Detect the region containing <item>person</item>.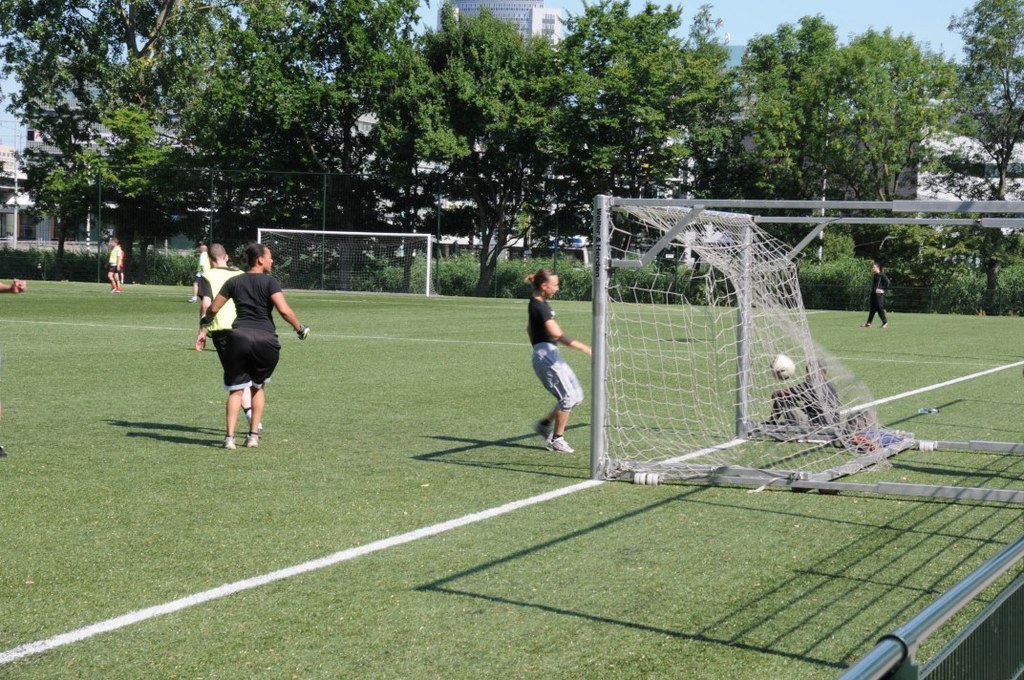
104/233/131/291.
